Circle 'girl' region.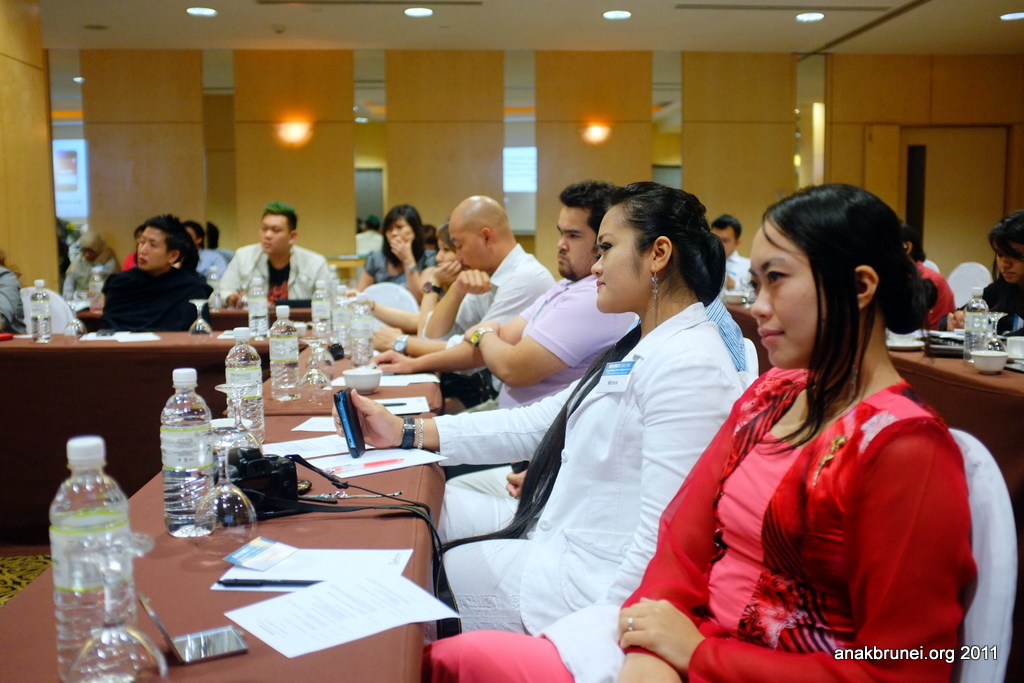
Region: x1=435 y1=172 x2=750 y2=623.
